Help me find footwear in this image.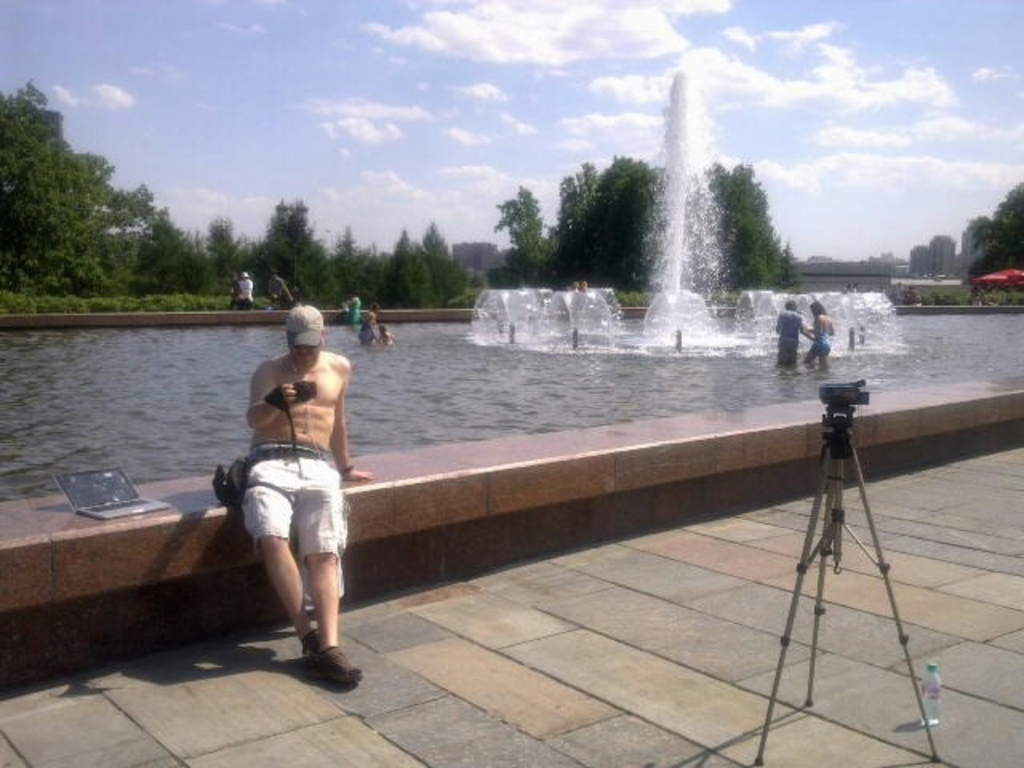
Found it: l=296, t=627, r=320, b=672.
